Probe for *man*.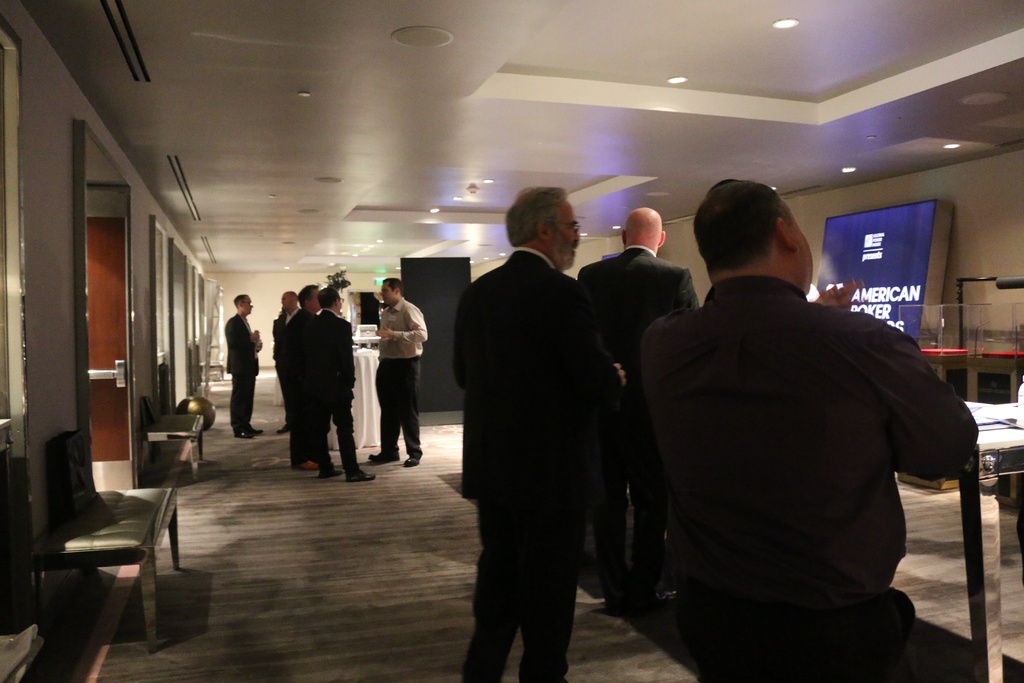
Probe result: [631,178,1023,682].
